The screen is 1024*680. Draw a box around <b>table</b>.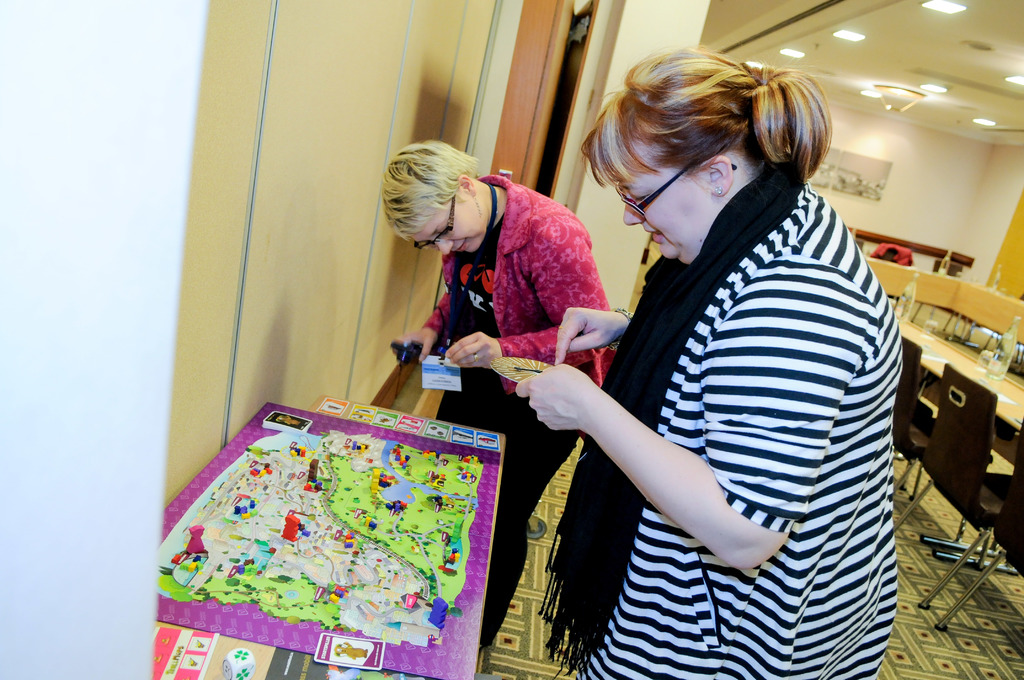
locate(899, 324, 1023, 584).
